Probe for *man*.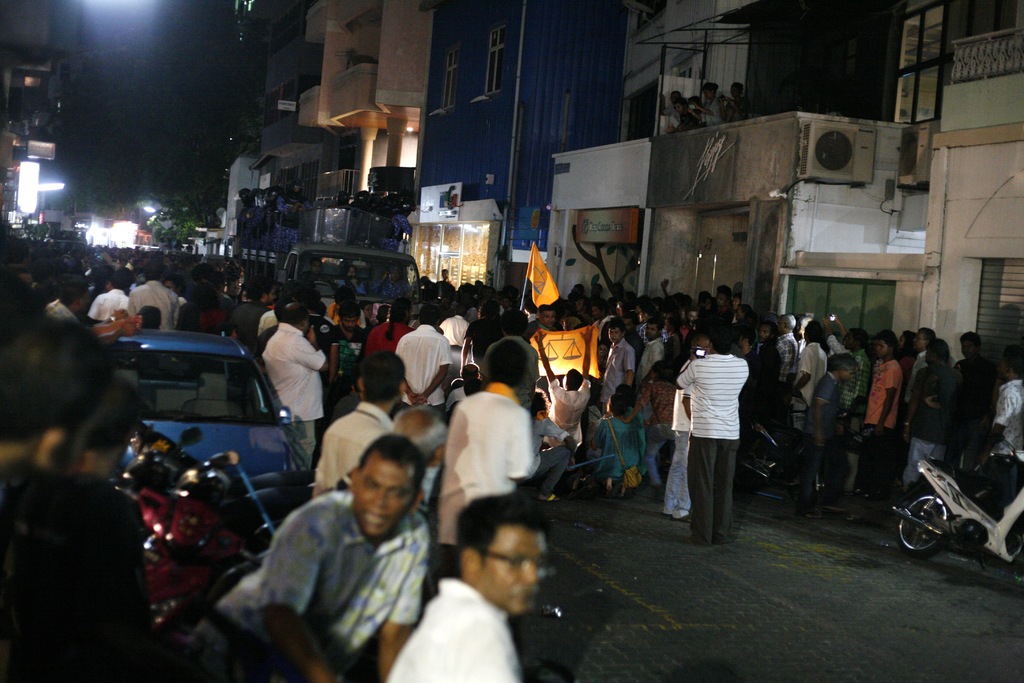
Probe result: <box>305,292,340,388</box>.
